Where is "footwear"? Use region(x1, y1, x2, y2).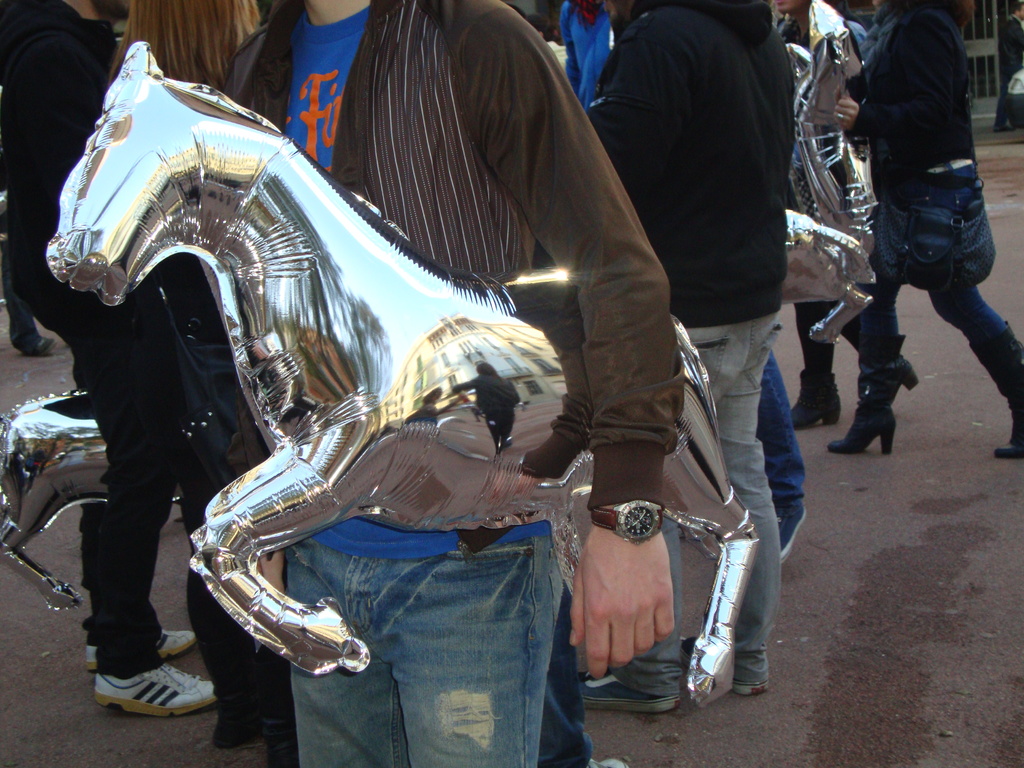
region(964, 318, 1021, 456).
